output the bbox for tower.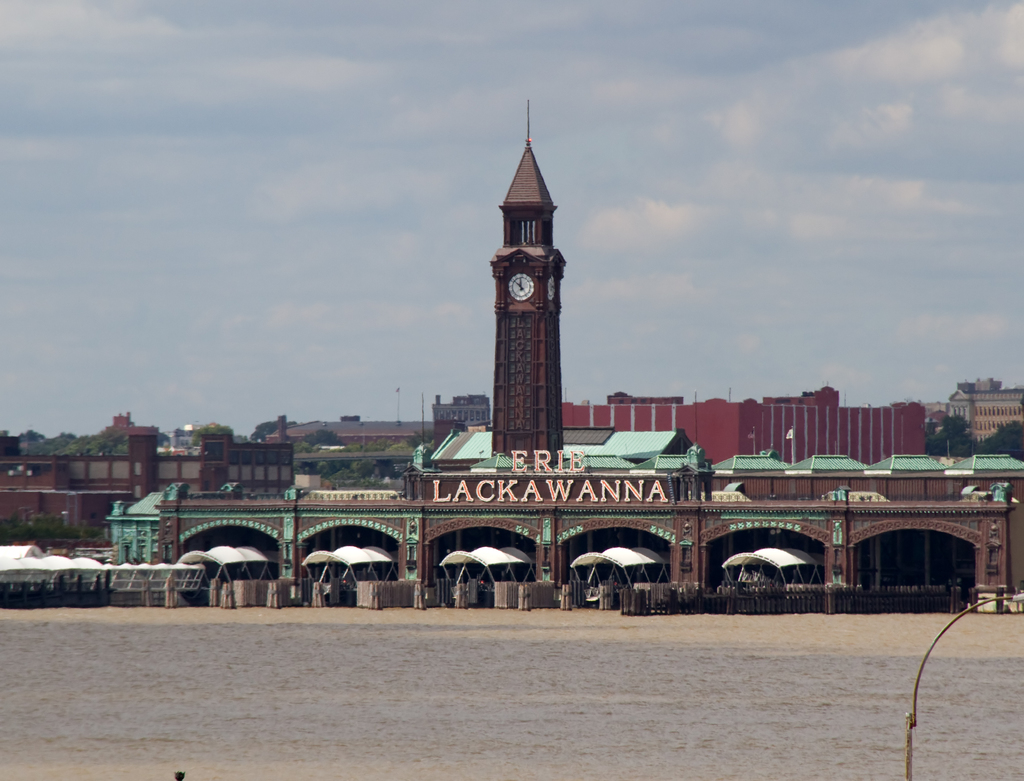
[467,96,589,469].
